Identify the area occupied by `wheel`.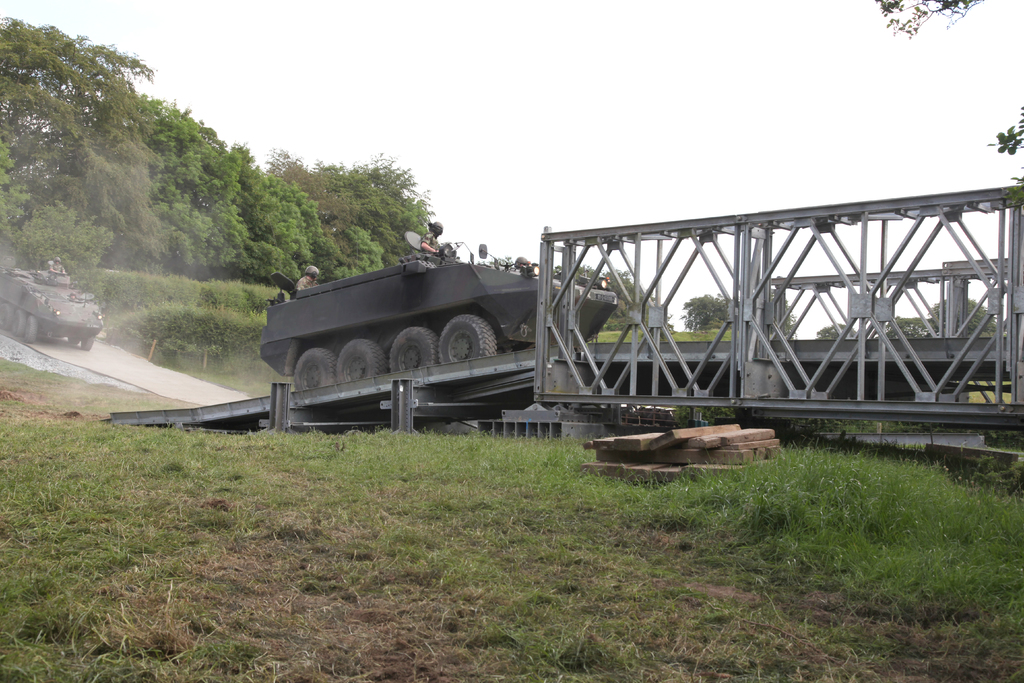
Area: bbox=[294, 349, 339, 386].
